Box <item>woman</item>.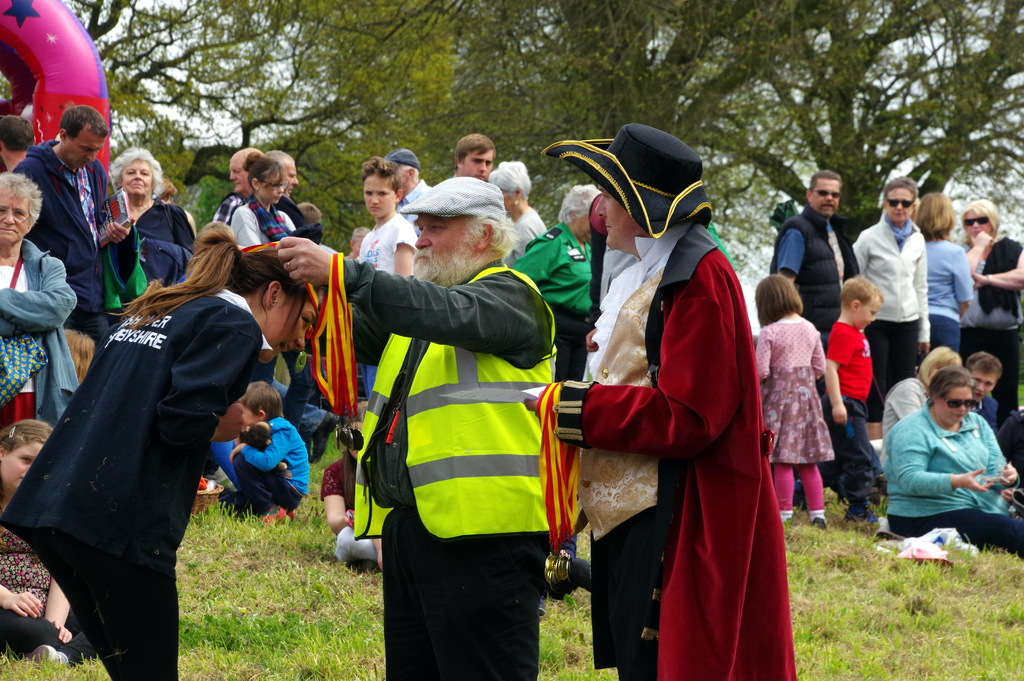
<region>0, 411, 118, 680</region>.
